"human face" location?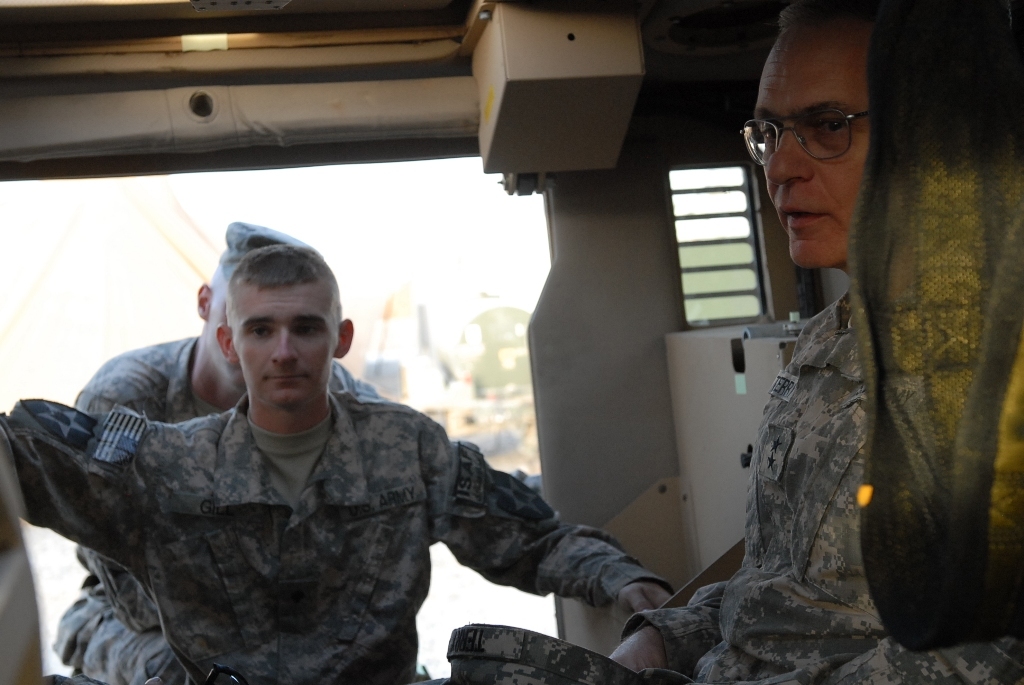
231/283/338/409
